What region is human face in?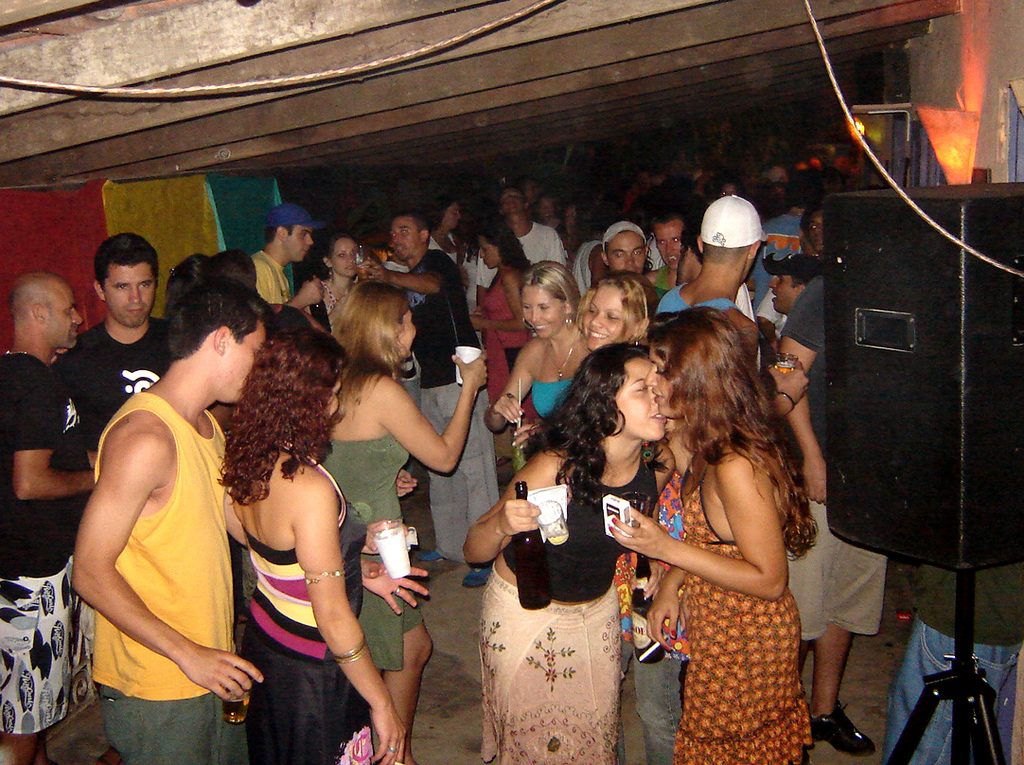
<bbox>278, 224, 310, 260</bbox>.
